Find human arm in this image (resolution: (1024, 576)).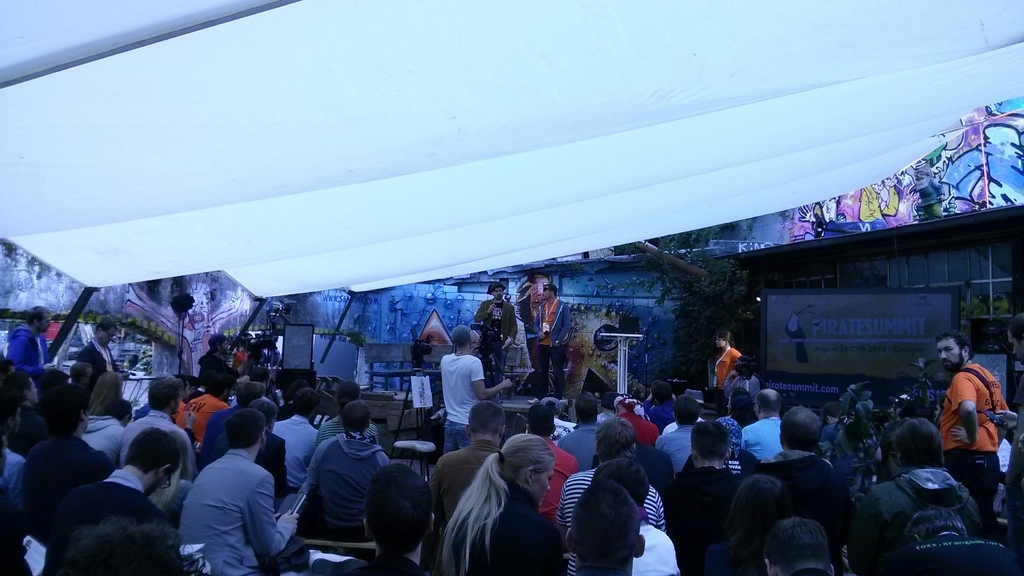
locate(557, 304, 572, 347).
